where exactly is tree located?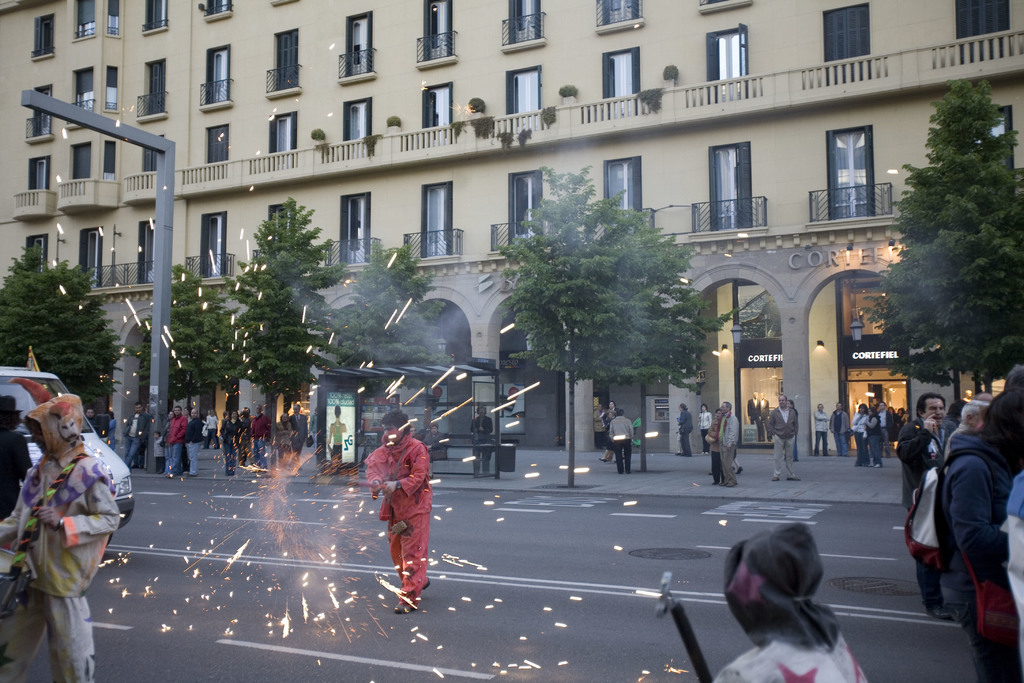
Its bounding box is <region>222, 192, 346, 420</region>.
